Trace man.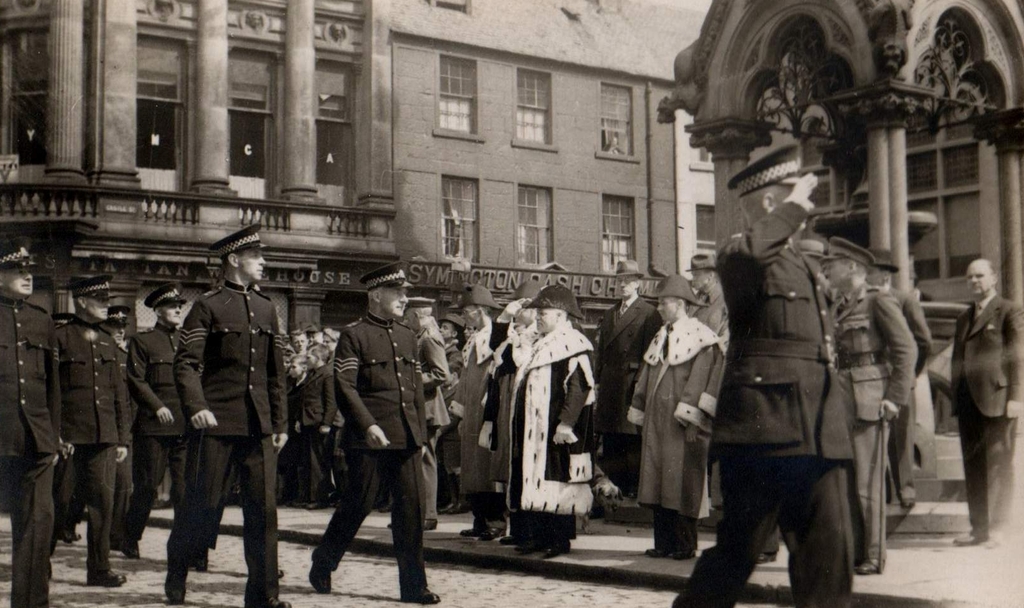
Traced to <bbox>163, 226, 292, 607</bbox>.
